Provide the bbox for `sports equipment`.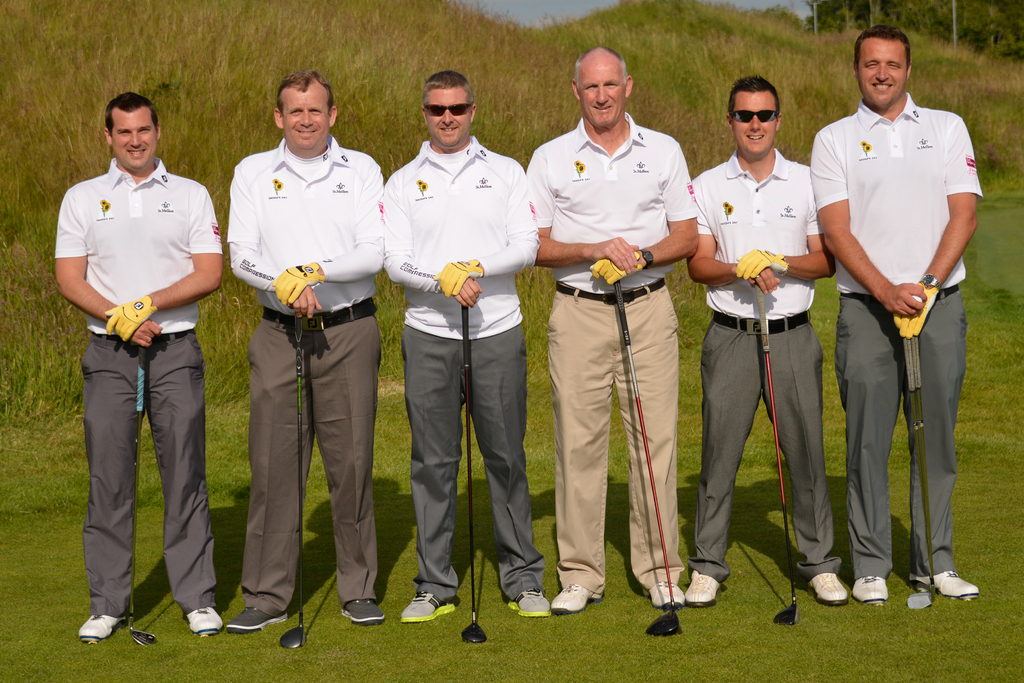
[x1=188, y1=609, x2=221, y2=636].
